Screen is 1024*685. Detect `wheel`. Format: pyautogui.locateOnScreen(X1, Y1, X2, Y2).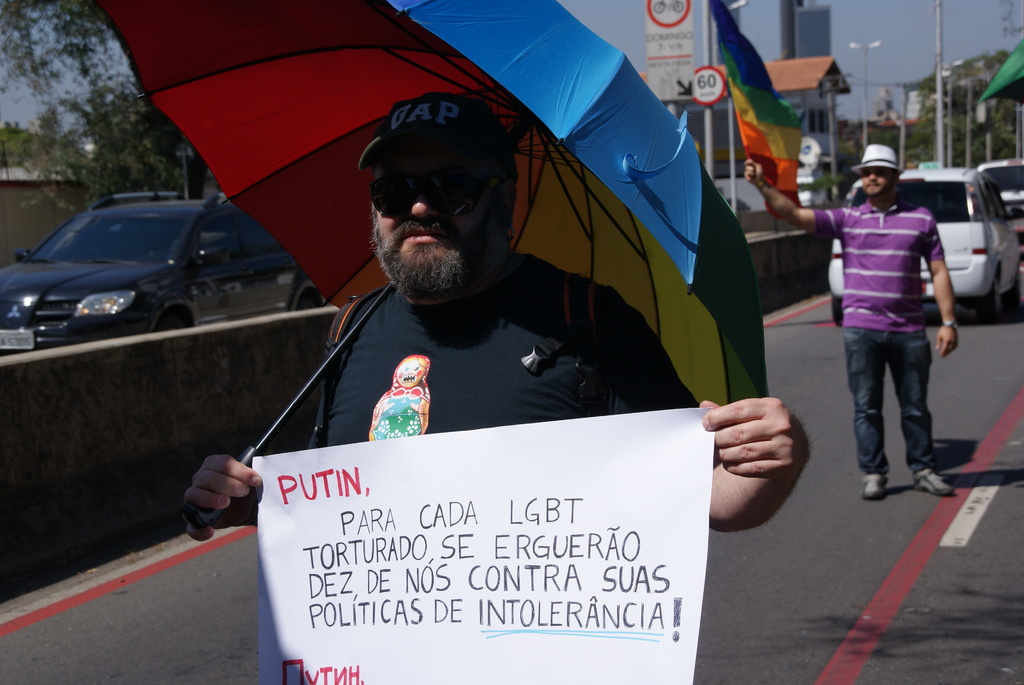
pyautogui.locateOnScreen(975, 271, 1007, 324).
